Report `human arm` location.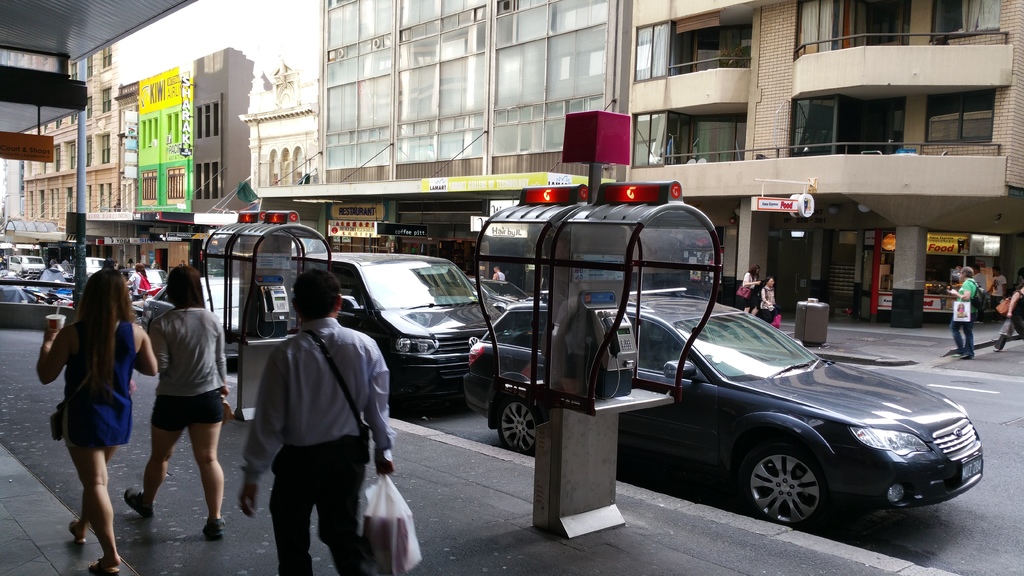
Report: left=1002, top=278, right=1008, bottom=290.
